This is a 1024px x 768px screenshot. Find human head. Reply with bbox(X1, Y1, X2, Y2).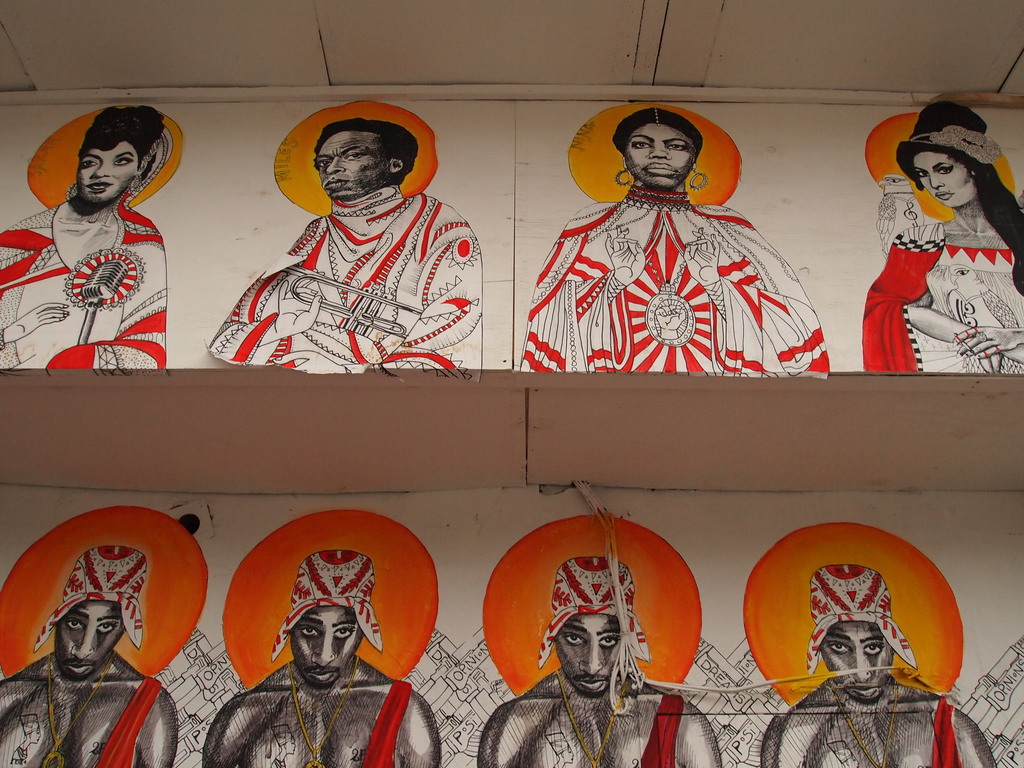
bbox(803, 563, 917, 701).
